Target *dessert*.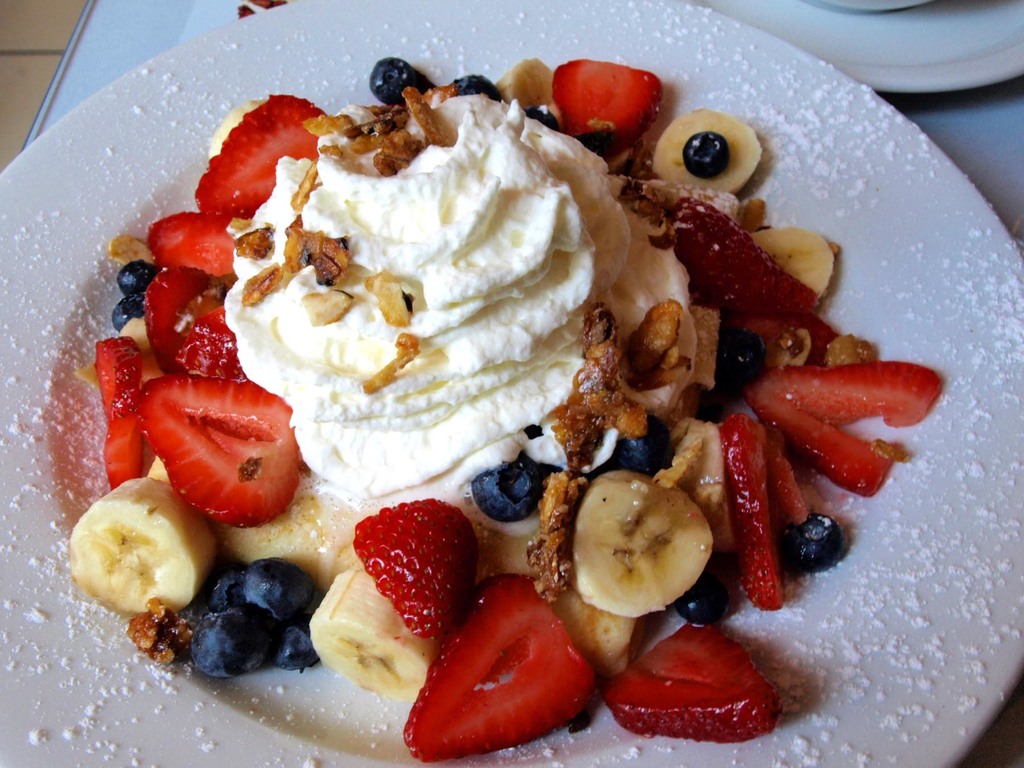
Target region: {"x1": 79, "y1": 54, "x2": 915, "y2": 757}.
